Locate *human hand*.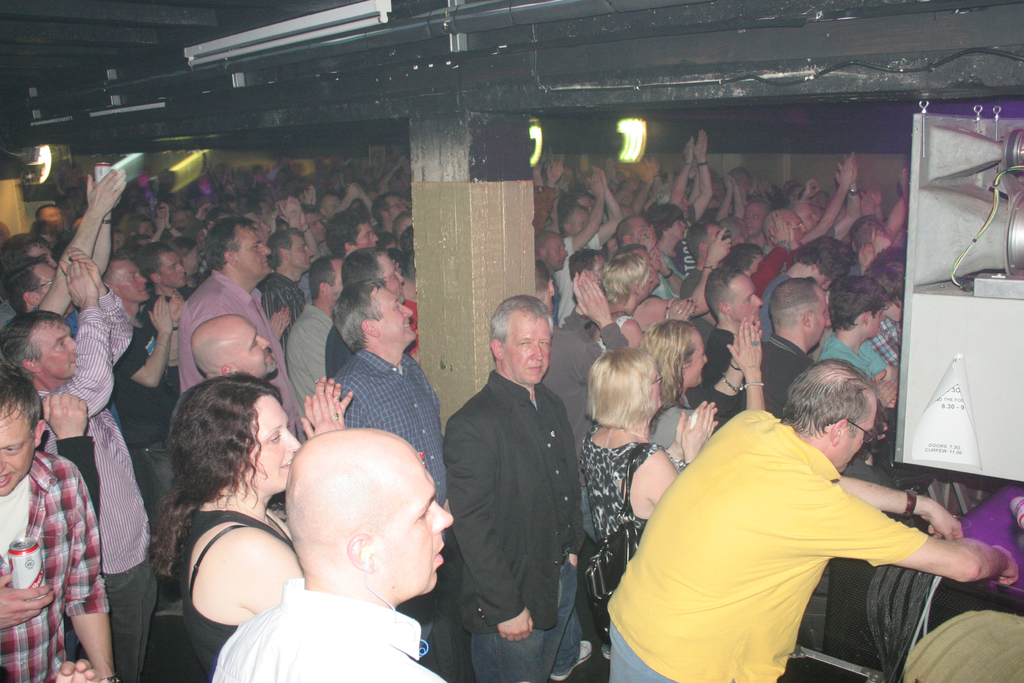
Bounding box: [x1=147, y1=295, x2=176, y2=334].
